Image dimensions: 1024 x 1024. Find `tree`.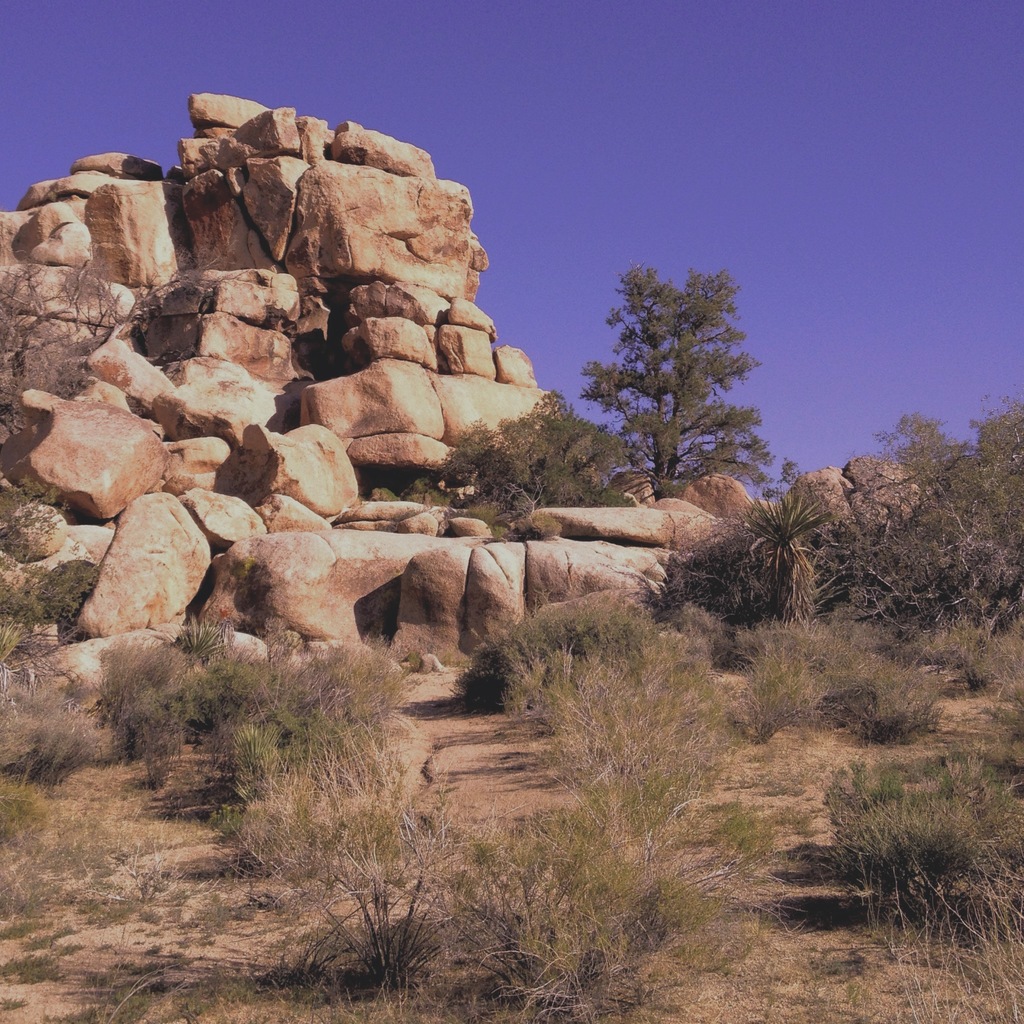
region(392, 393, 670, 531).
